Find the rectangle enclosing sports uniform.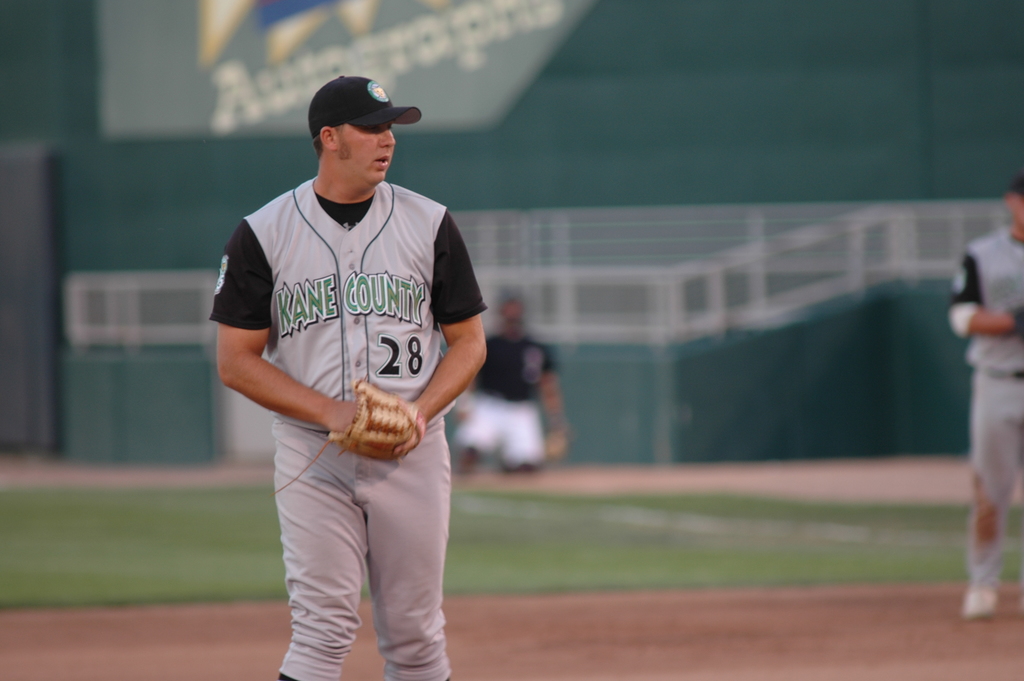
955 222 1023 543.
